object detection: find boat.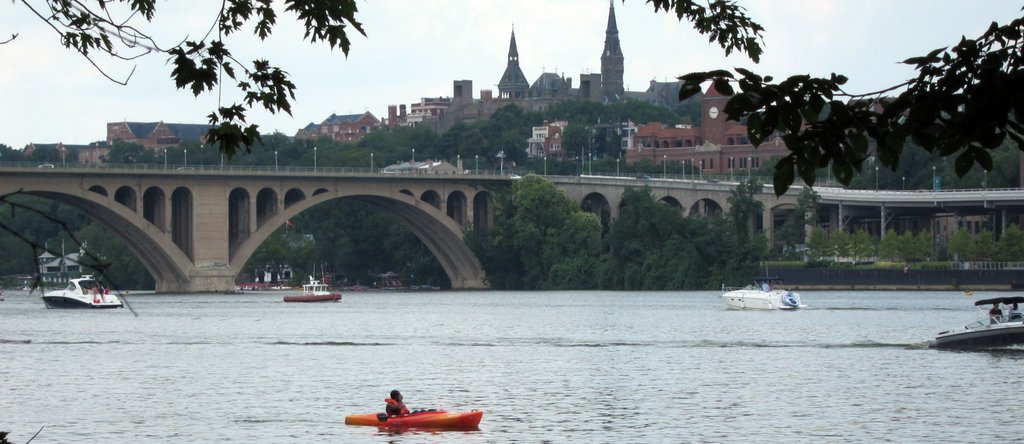
rect(722, 283, 810, 314).
